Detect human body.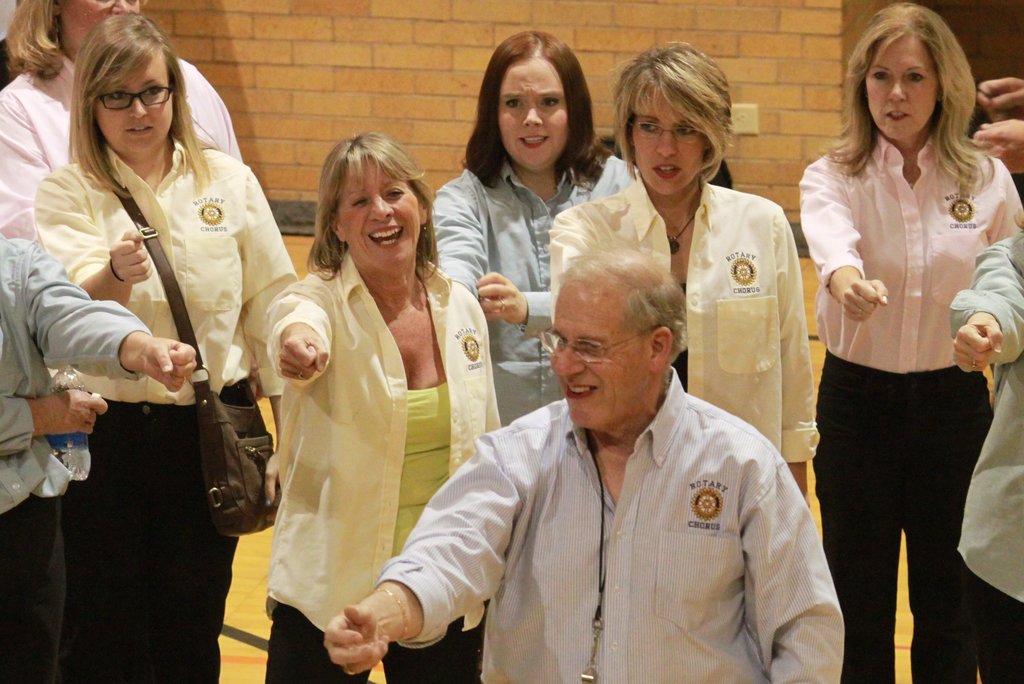
Detected at 28,130,295,683.
